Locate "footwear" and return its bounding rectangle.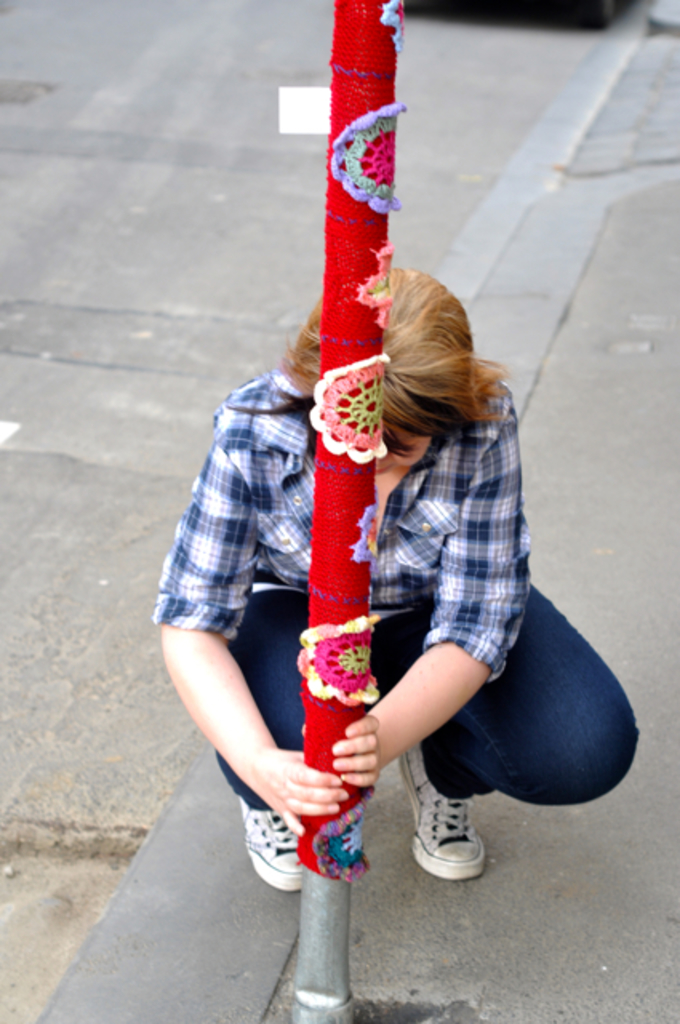
{"left": 235, "top": 789, "right": 307, "bottom": 888}.
